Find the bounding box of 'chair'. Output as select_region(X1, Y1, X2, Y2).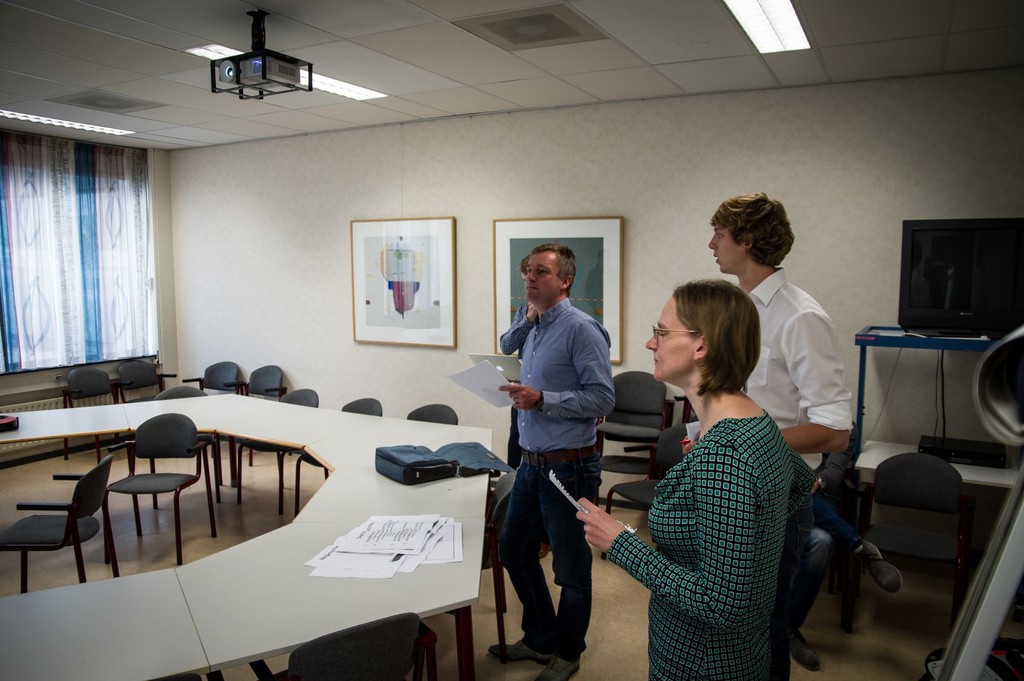
select_region(596, 371, 670, 481).
